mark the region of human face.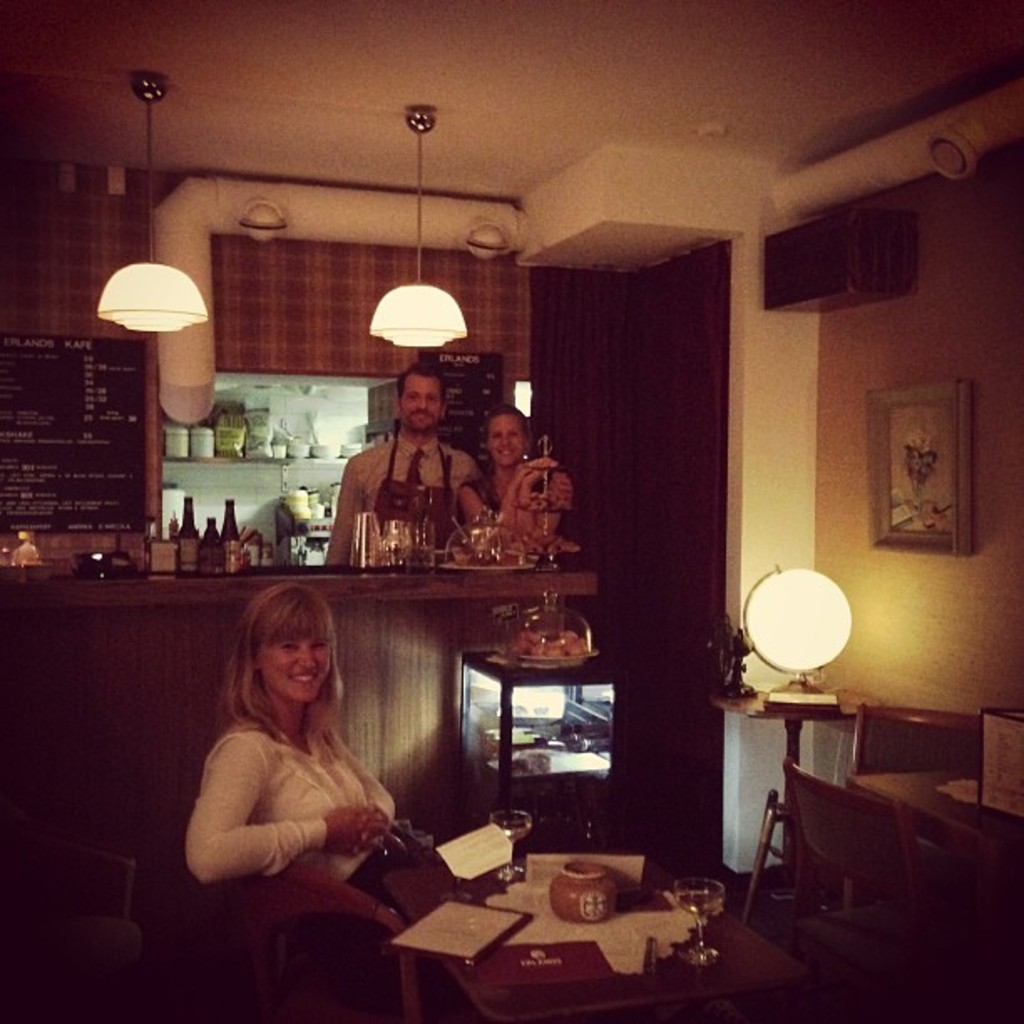
Region: [x1=261, y1=631, x2=335, y2=703].
